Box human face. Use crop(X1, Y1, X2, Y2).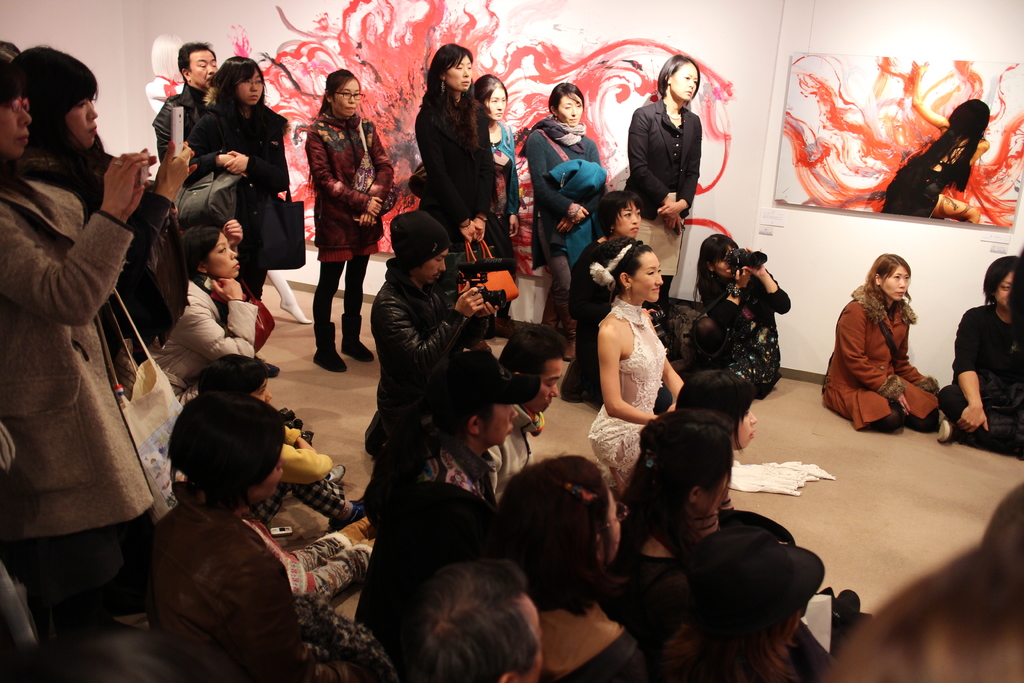
crop(486, 81, 509, 118).
